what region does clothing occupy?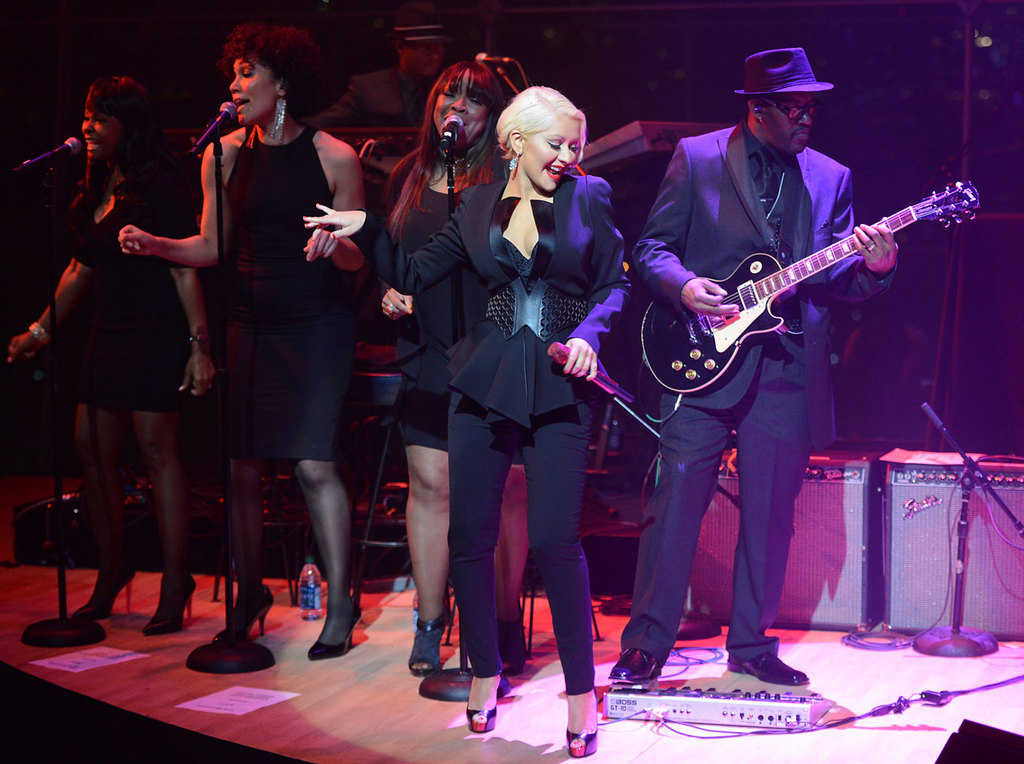
<region>40, 171, 180, 416</region>.
